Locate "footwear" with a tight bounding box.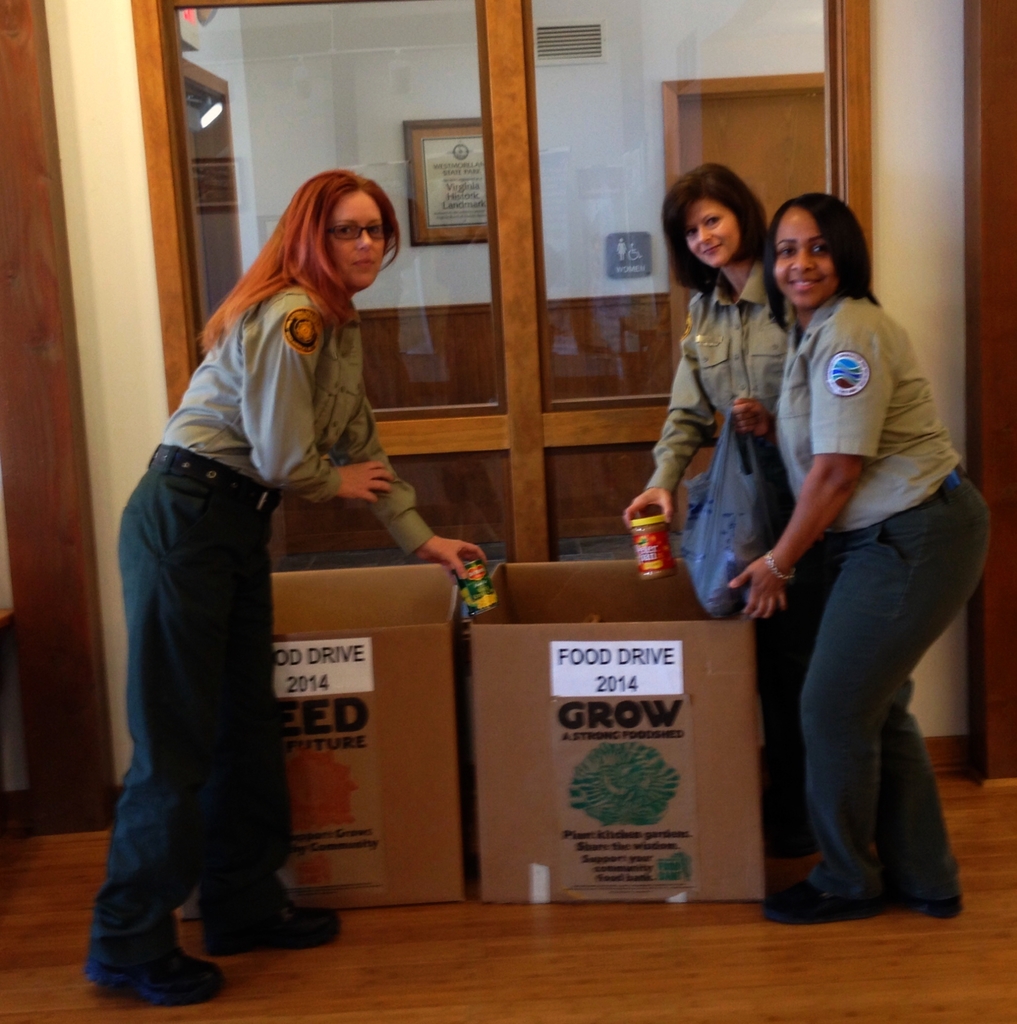
BBox(770, 875, 889, 924).
